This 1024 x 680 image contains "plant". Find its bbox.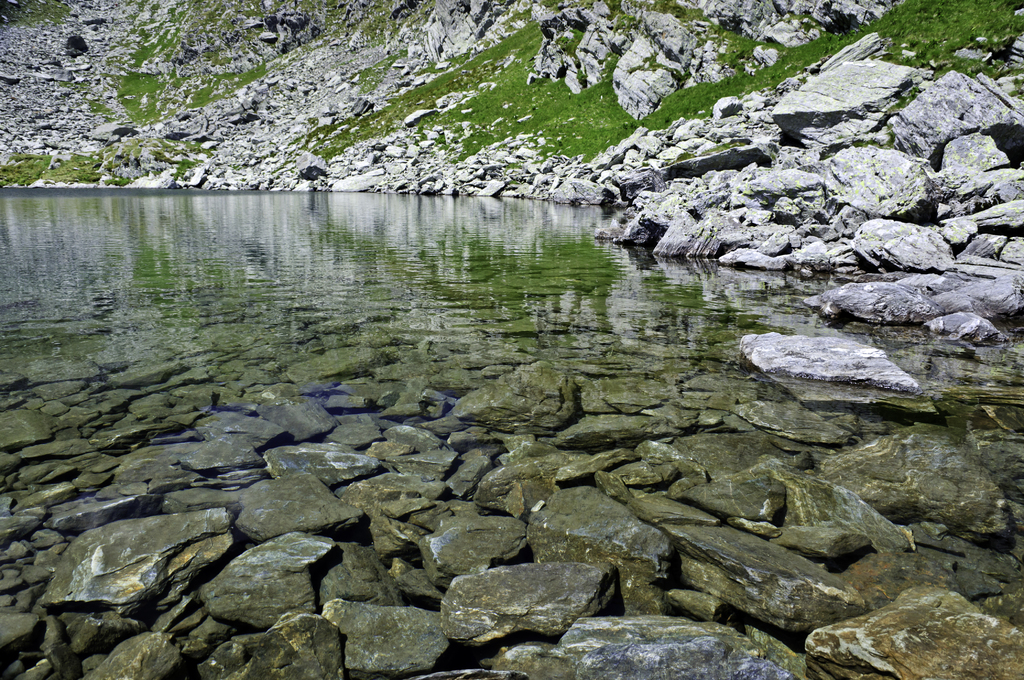
[x1=0, y1=0, x2=79, y2=24].
